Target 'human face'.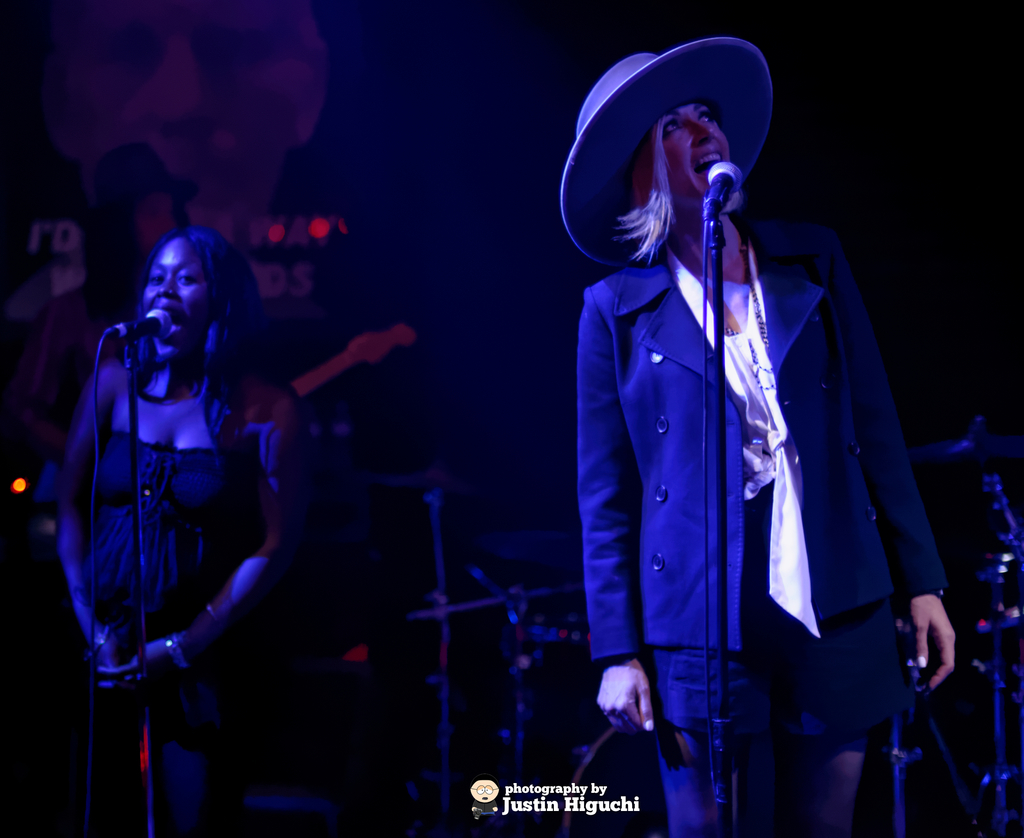
Target region: pyautogui.locateOnScreen(30, 224, 46, 254).
